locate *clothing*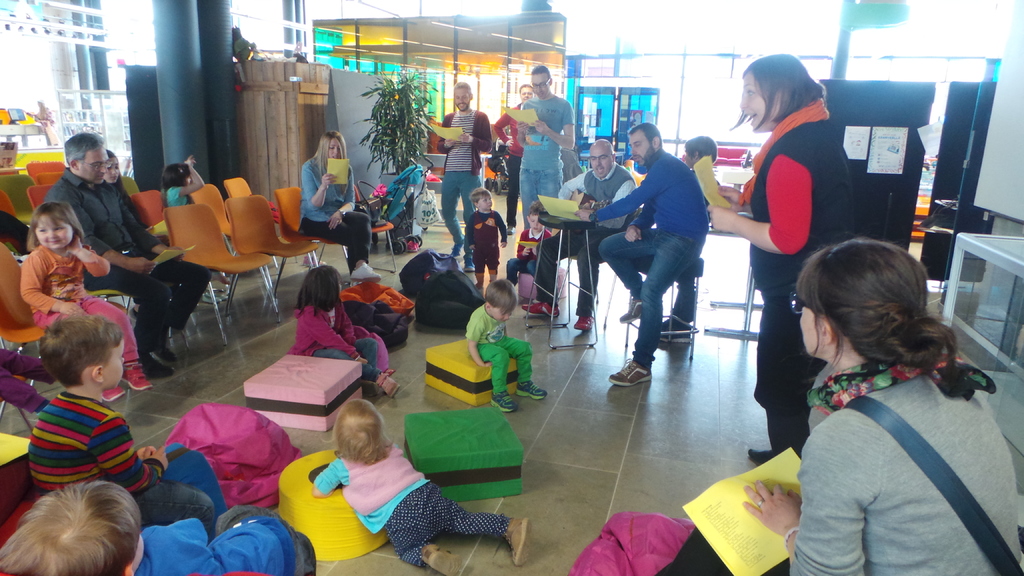
300,156,371,272
